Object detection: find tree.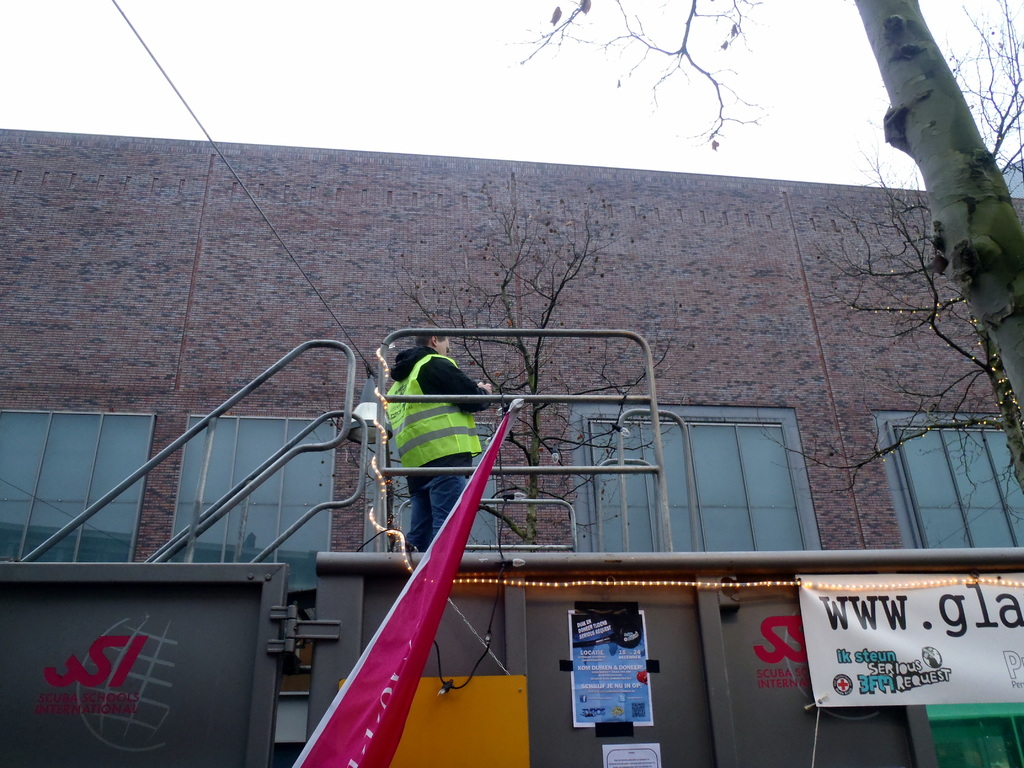
x1=758, y1=0, x2=1023, y2=521.
